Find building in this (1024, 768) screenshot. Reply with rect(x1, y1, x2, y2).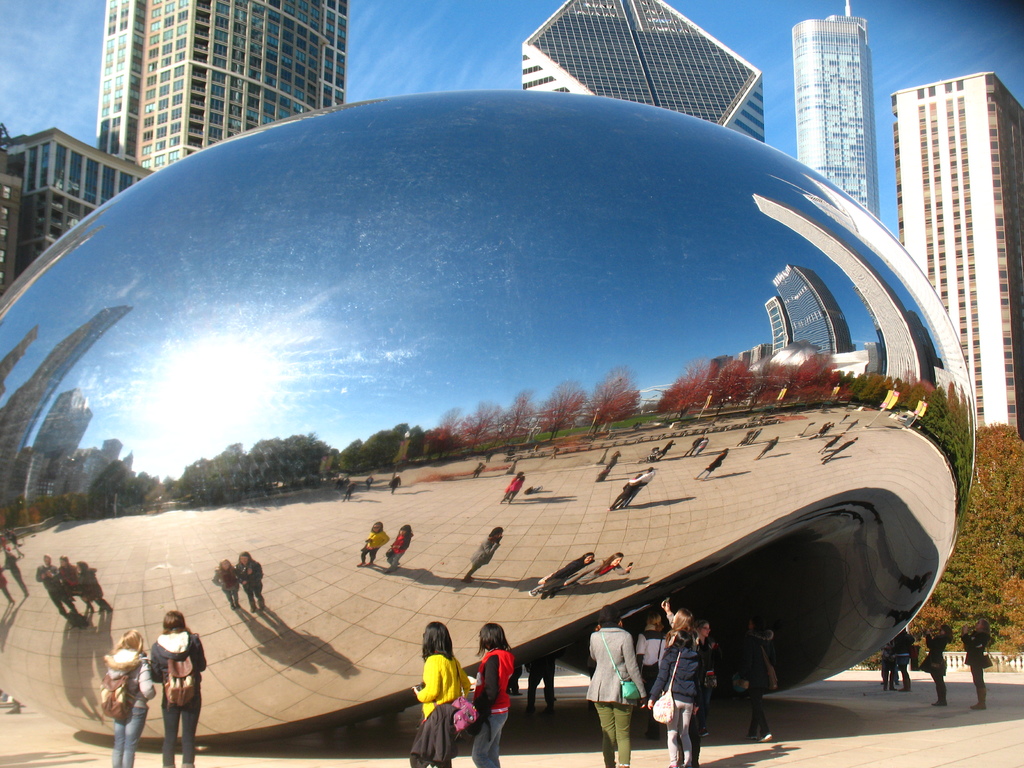
rect(890, 67, 1023, 441).
